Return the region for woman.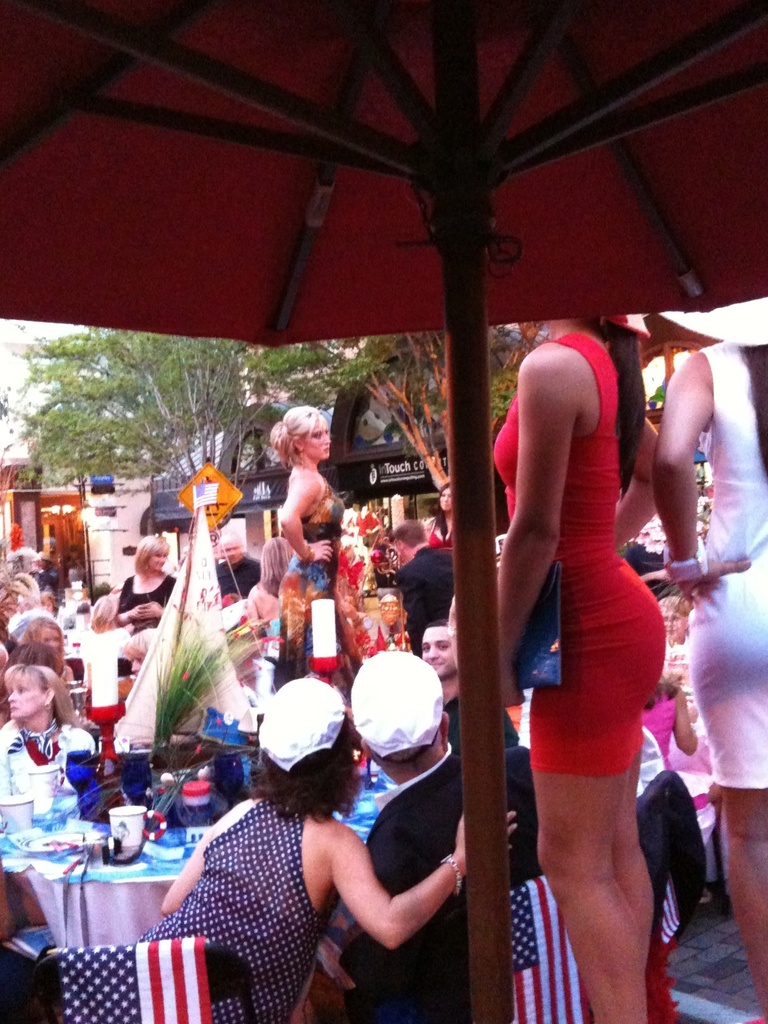
242, 540, 298, 653.
